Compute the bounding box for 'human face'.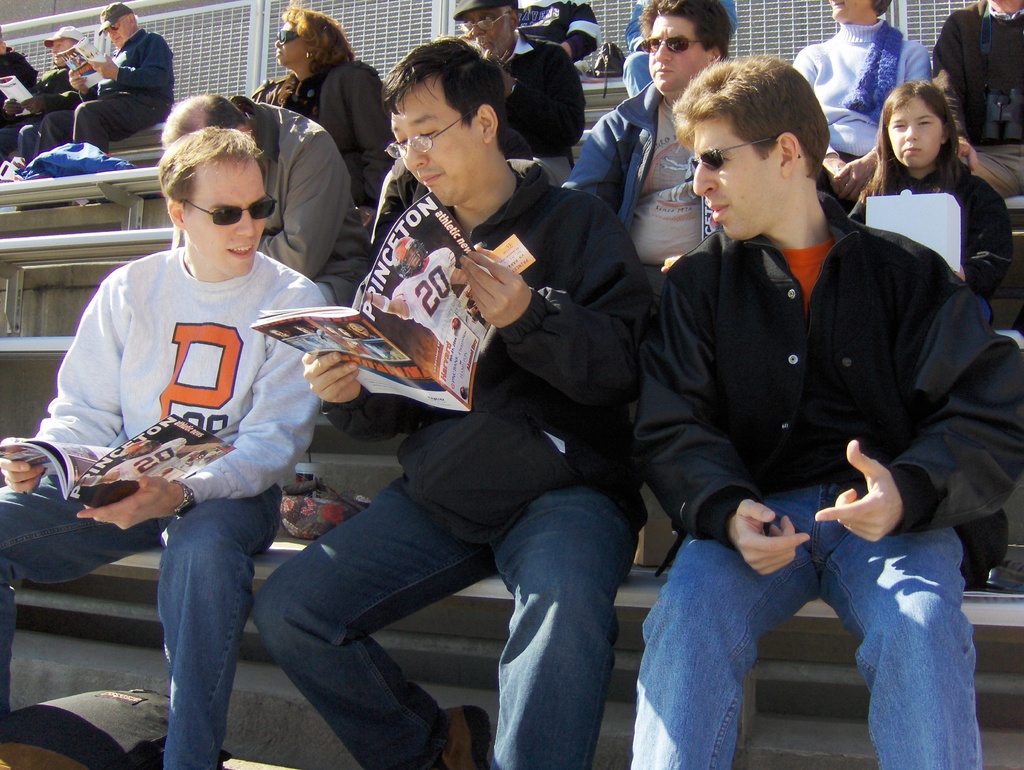
box=[109, 12, 131, 43].
